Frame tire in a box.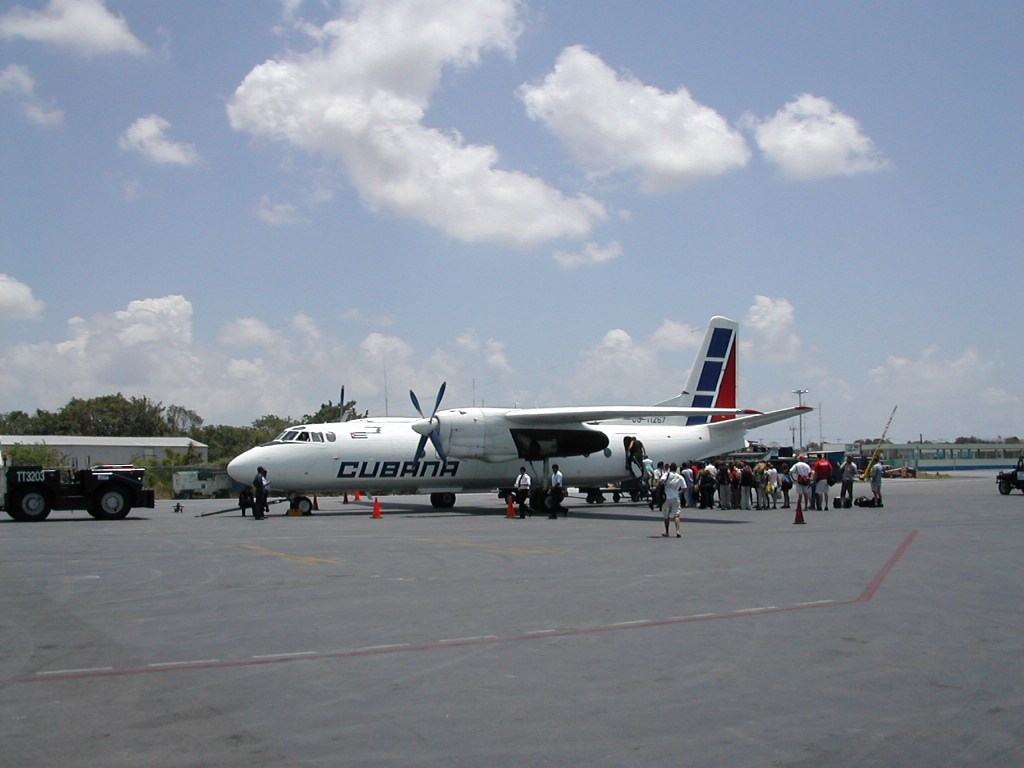
633:490:644:505.
